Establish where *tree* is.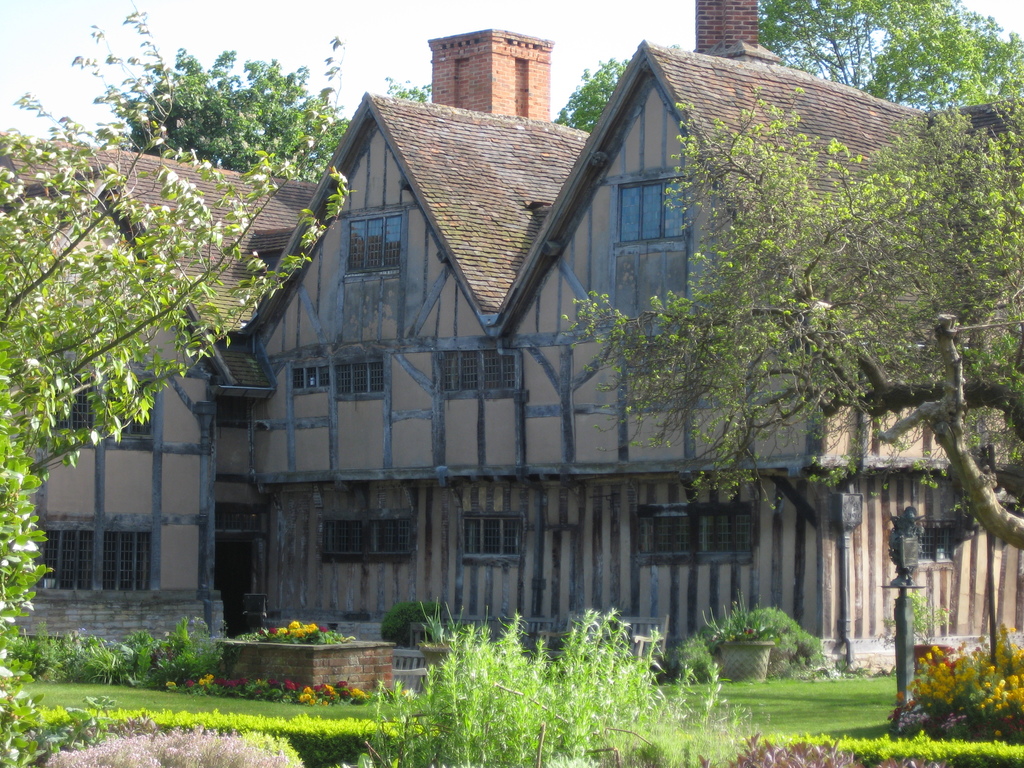
Established at (753,1,1022,109).
